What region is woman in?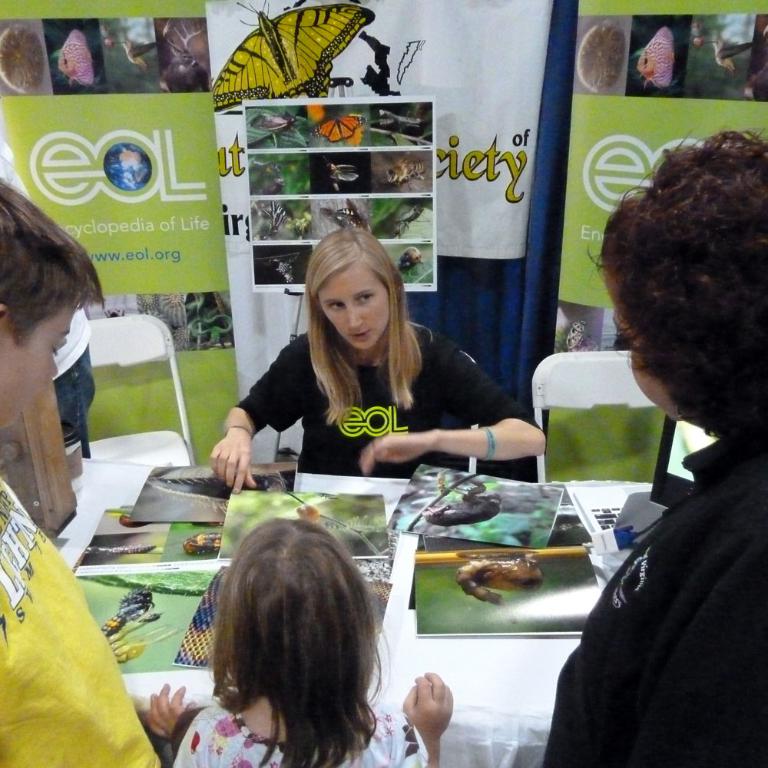
crop(205, 221, 546, 483).
